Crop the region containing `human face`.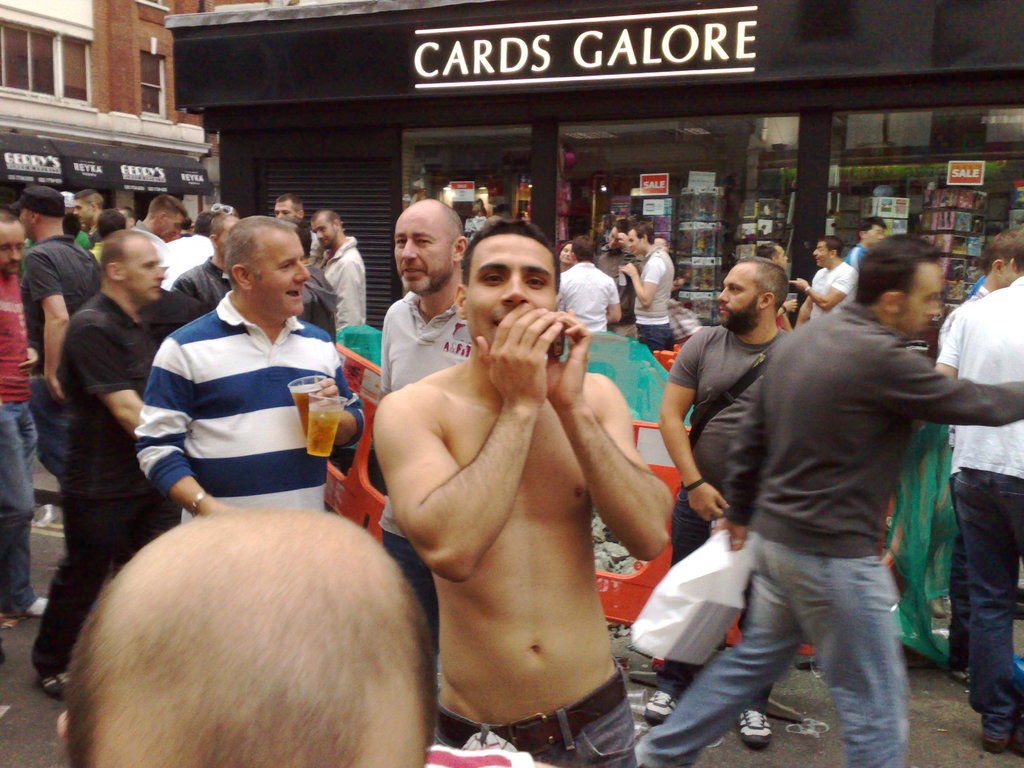
Crop region: [x1=126, y1=239, x2=164, y2=302].
